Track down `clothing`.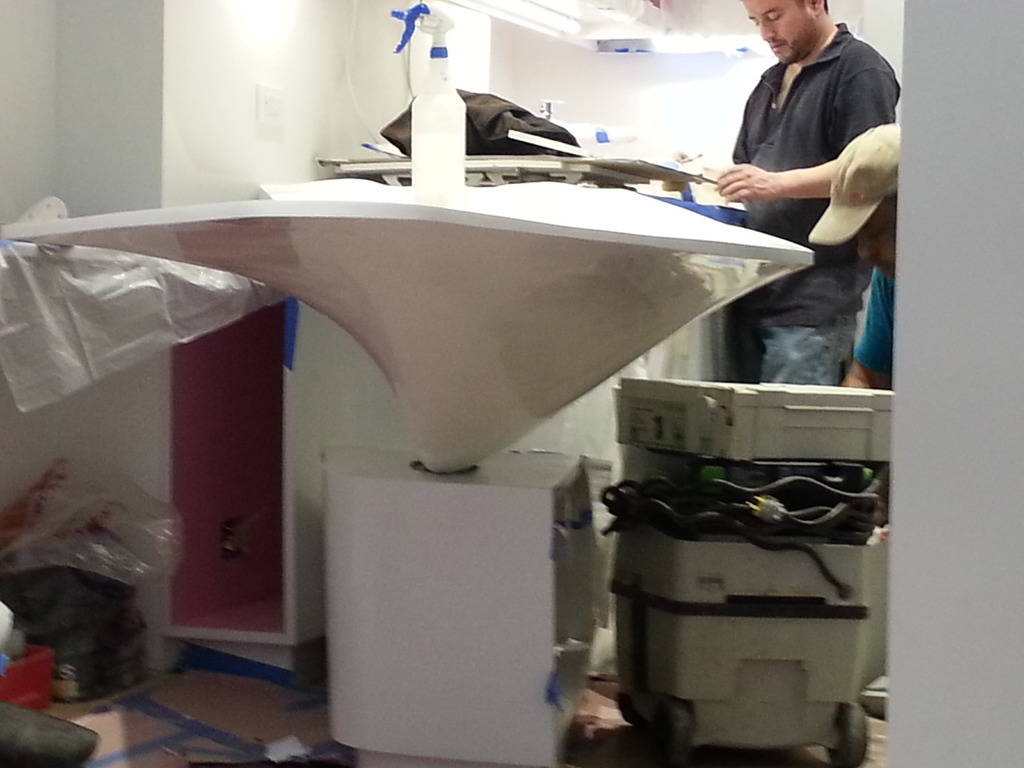
Tracked to locate(683, 13, 893, 389).
